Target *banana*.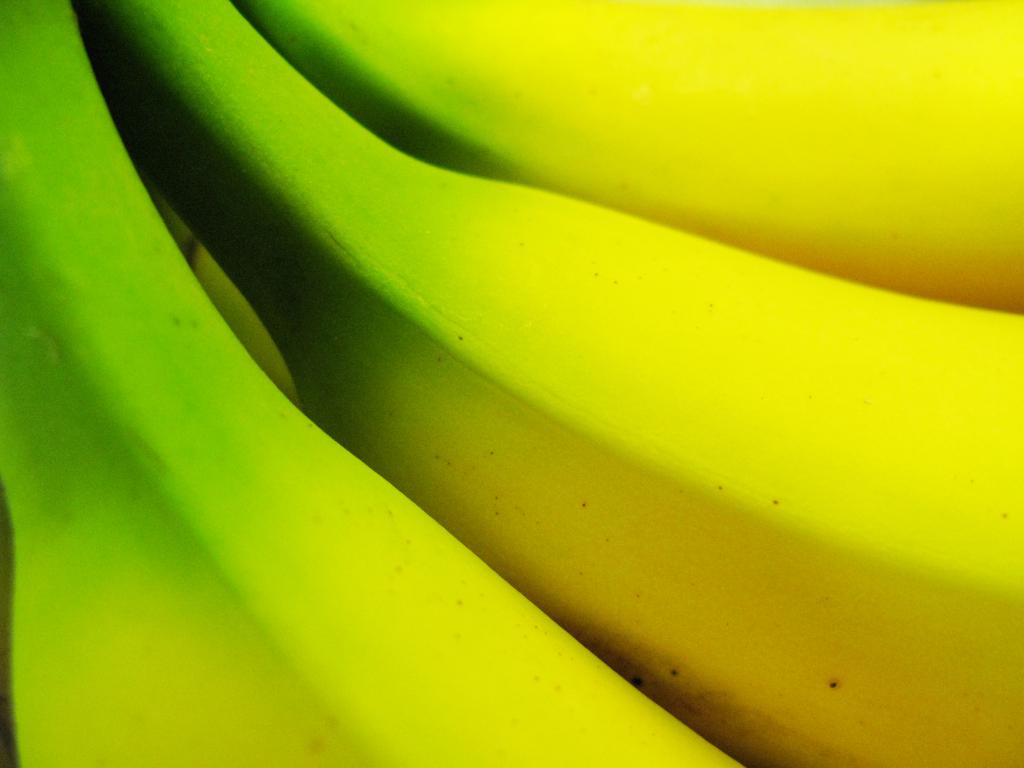
Target region: region(241, 0, 1023, 310).
